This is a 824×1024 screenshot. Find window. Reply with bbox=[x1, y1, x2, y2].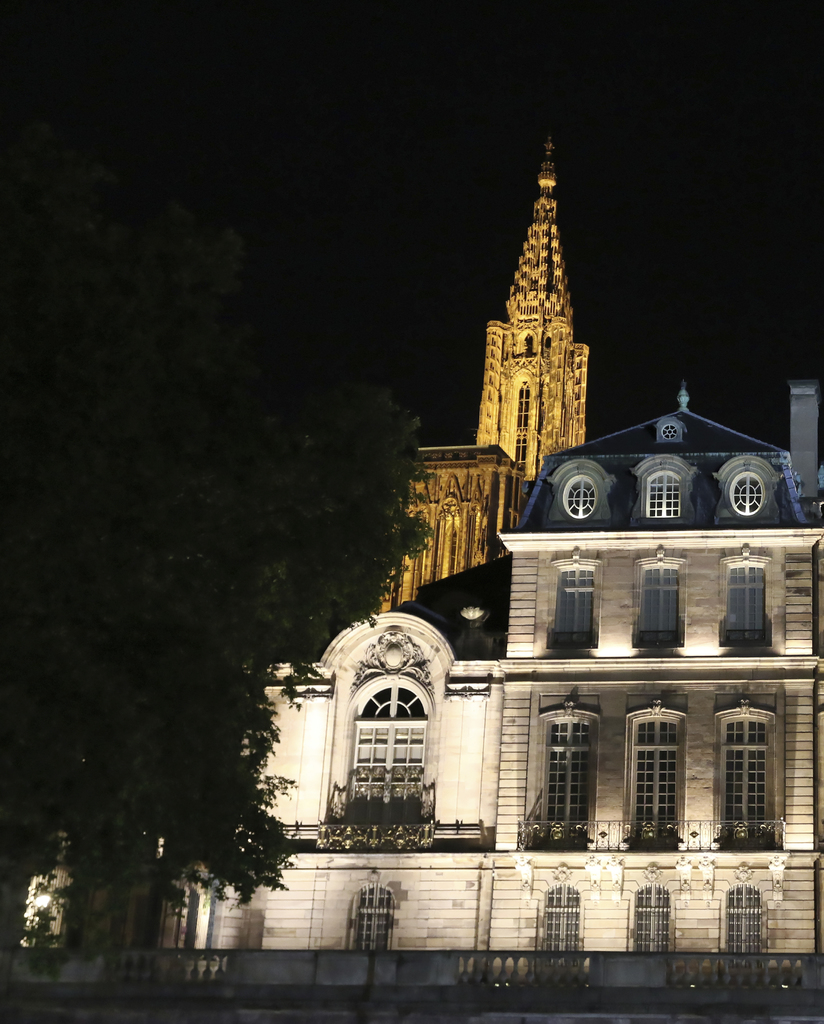
bbox=[732, 474, 765, 517].
